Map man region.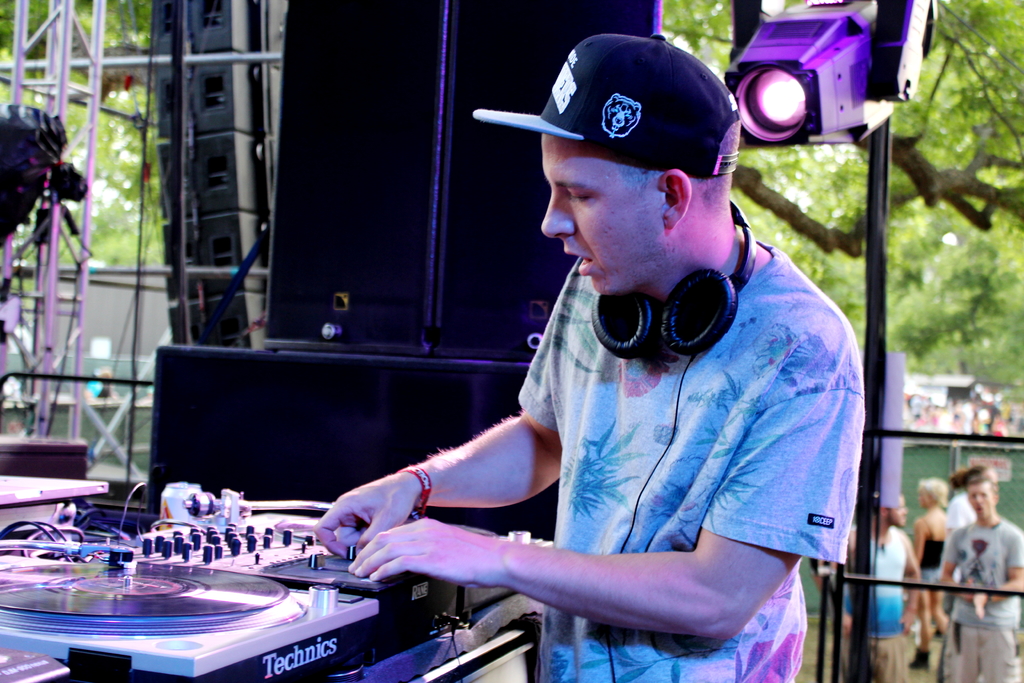
Mapped to BBox(360, 26, 875, 682).
